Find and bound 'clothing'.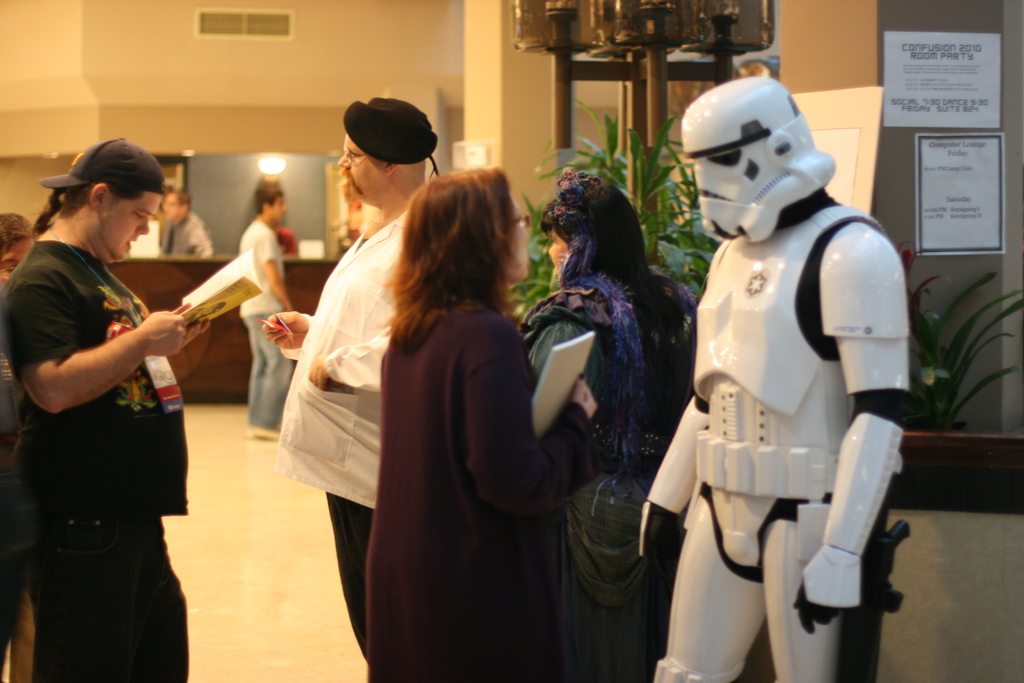
Bound: x1=161, y1=217, x2=214, y2=262.
